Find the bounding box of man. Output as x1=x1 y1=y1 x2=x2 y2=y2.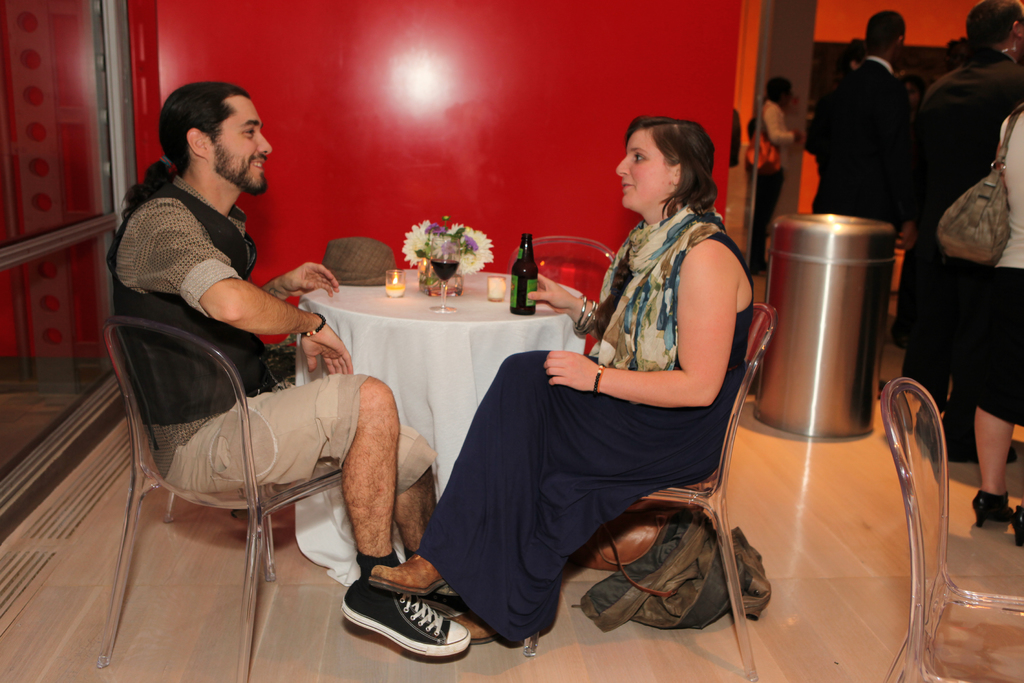
x1=911 y1=0 x2=1021 y2=454.
